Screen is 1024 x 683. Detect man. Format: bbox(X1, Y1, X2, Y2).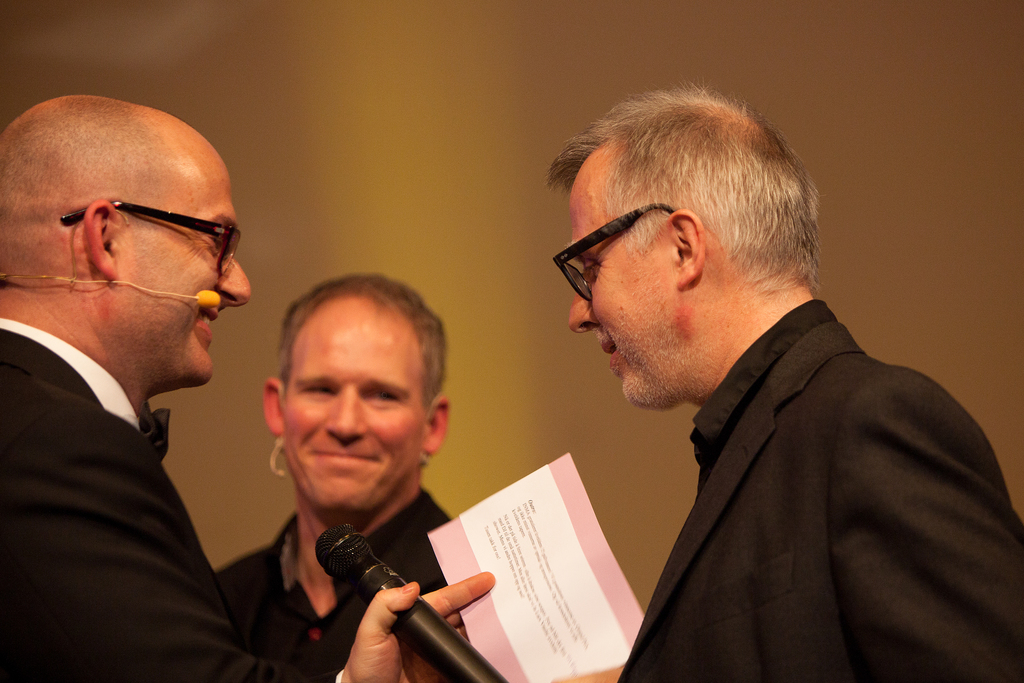
bbox(525, 93, 1023, 682).
